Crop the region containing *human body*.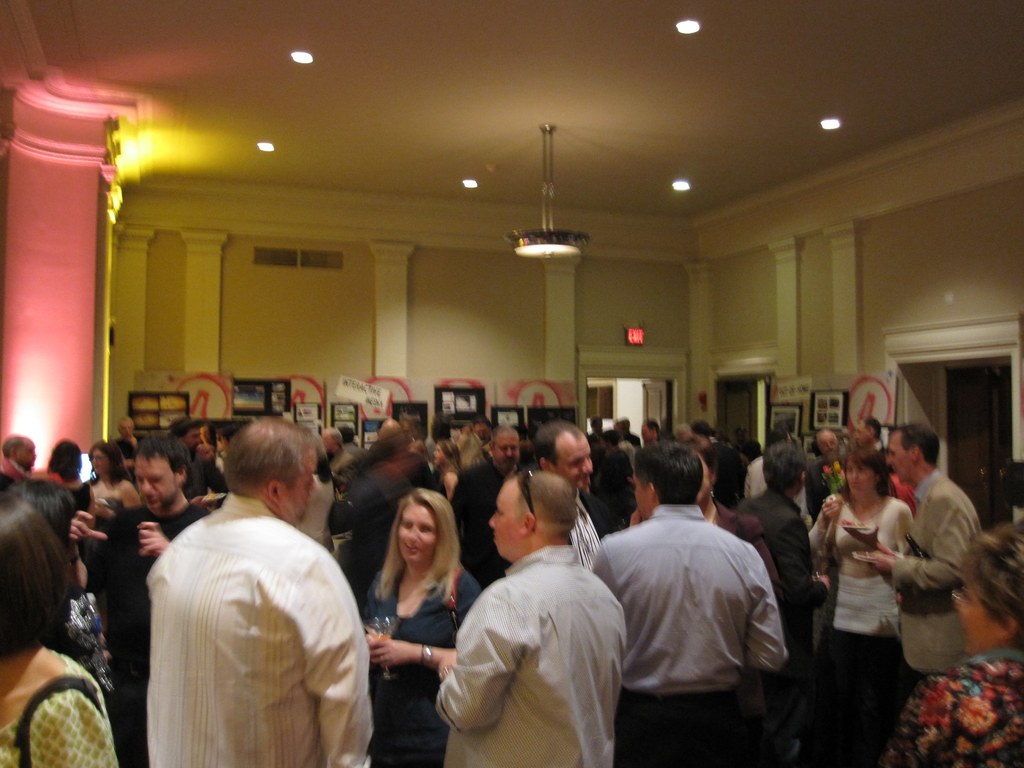
Crop region: bbox(804, 424, 840, 524).
